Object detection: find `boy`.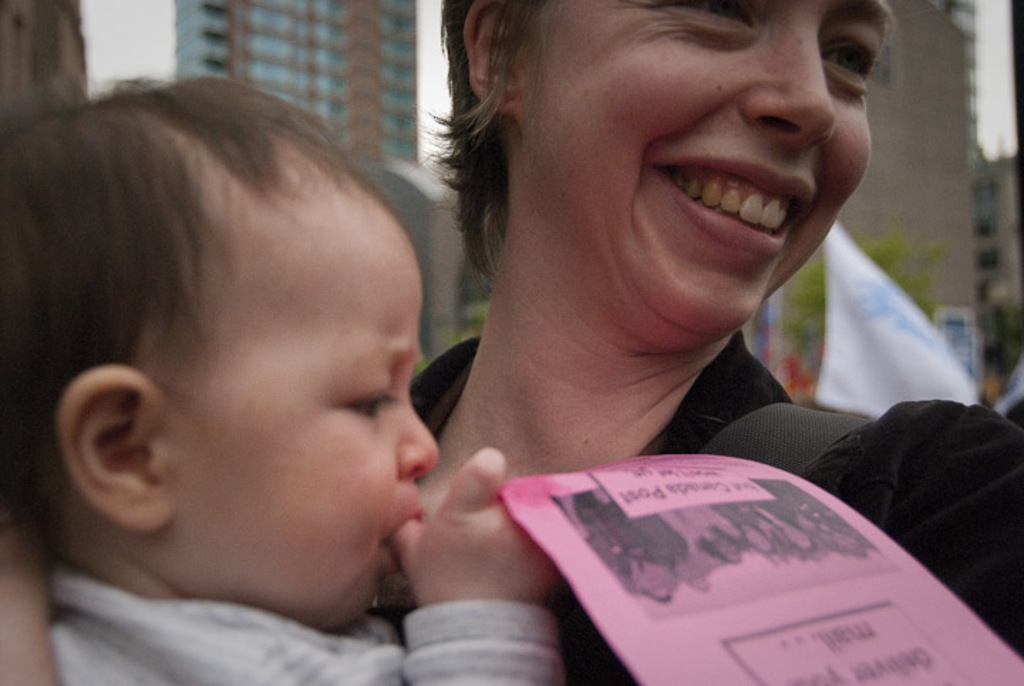
[x1=0, y1=65, x2=567, y2=685].
